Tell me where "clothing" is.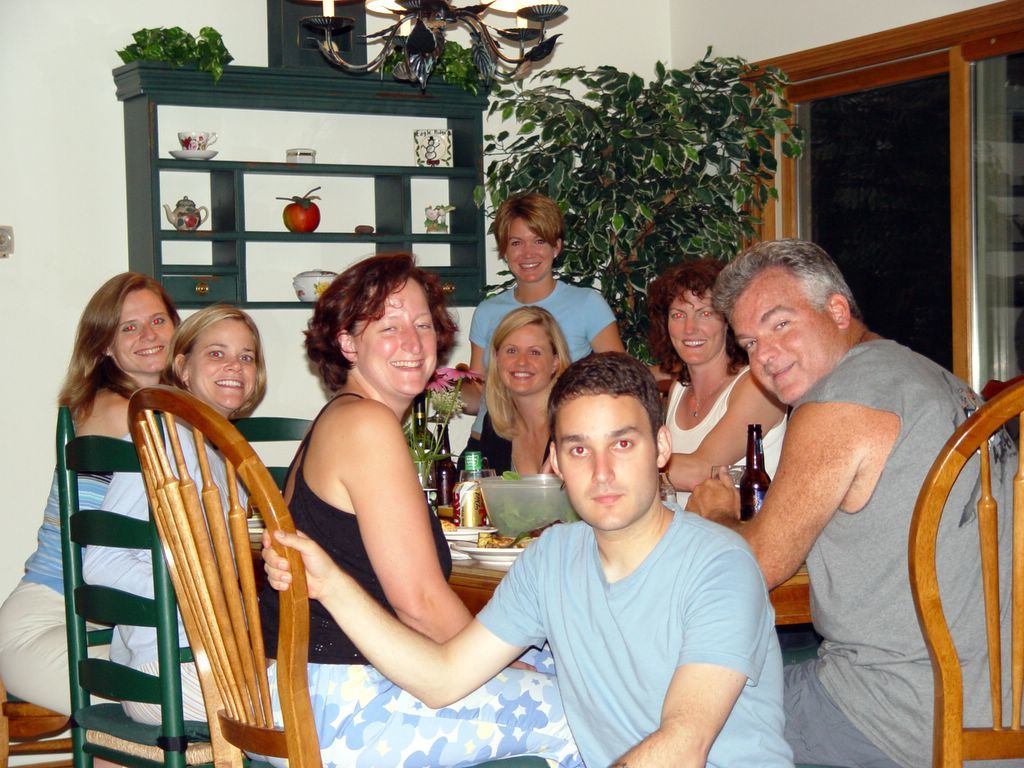
"clothing" is at left=239, top=392, right=591, bottom=766.
